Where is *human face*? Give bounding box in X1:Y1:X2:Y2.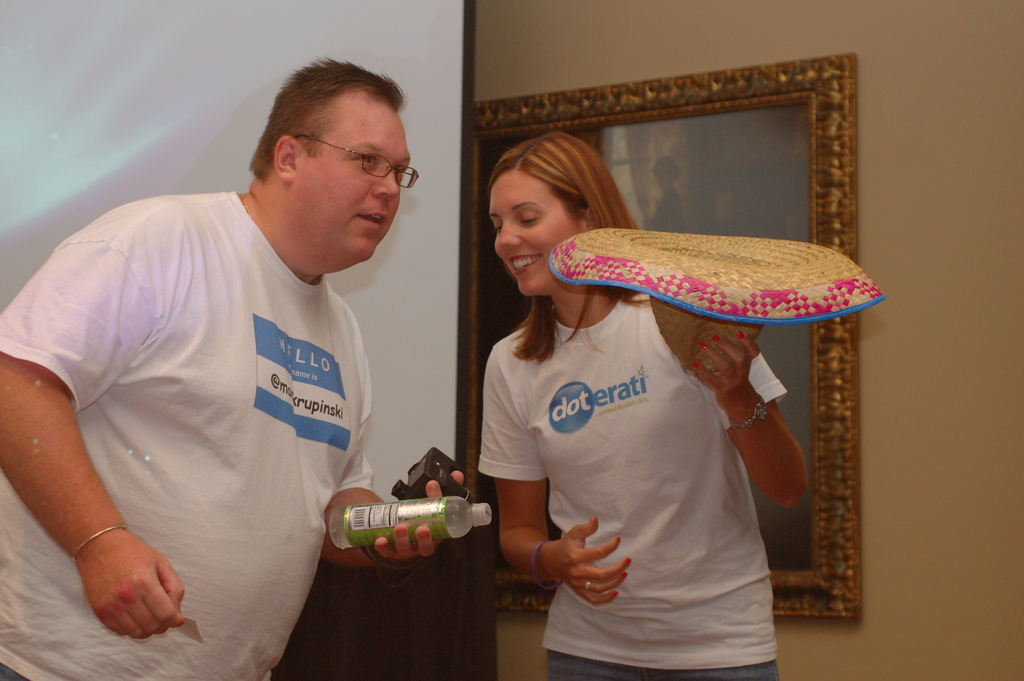
490:169:580:295.
